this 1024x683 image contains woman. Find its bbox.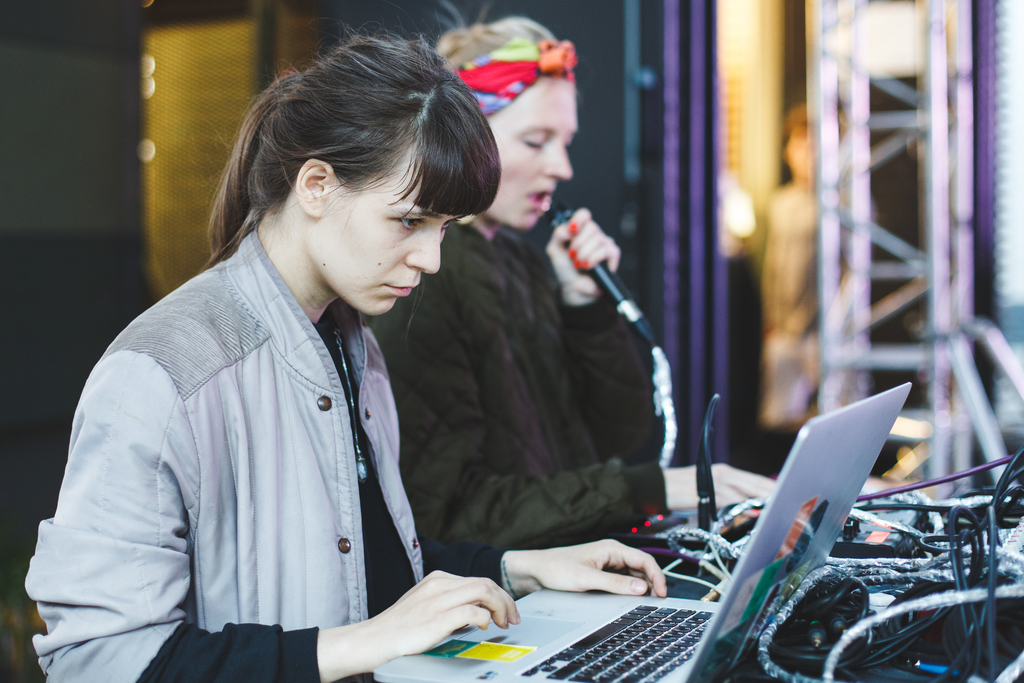
[51,54,613,673].
